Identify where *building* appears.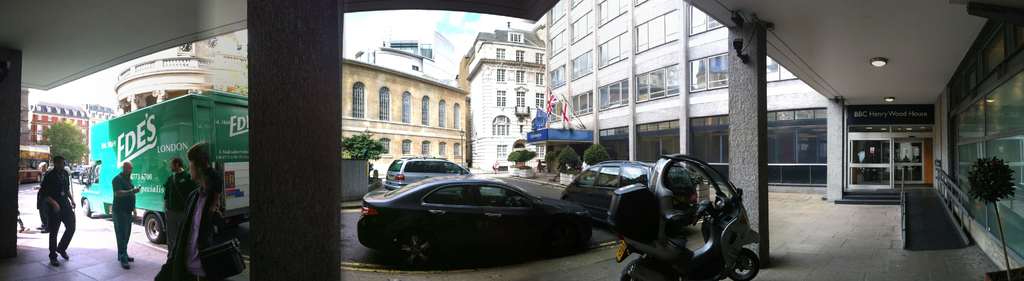
Appears at <bbox>535, 0, 830, 177</bbox>.
